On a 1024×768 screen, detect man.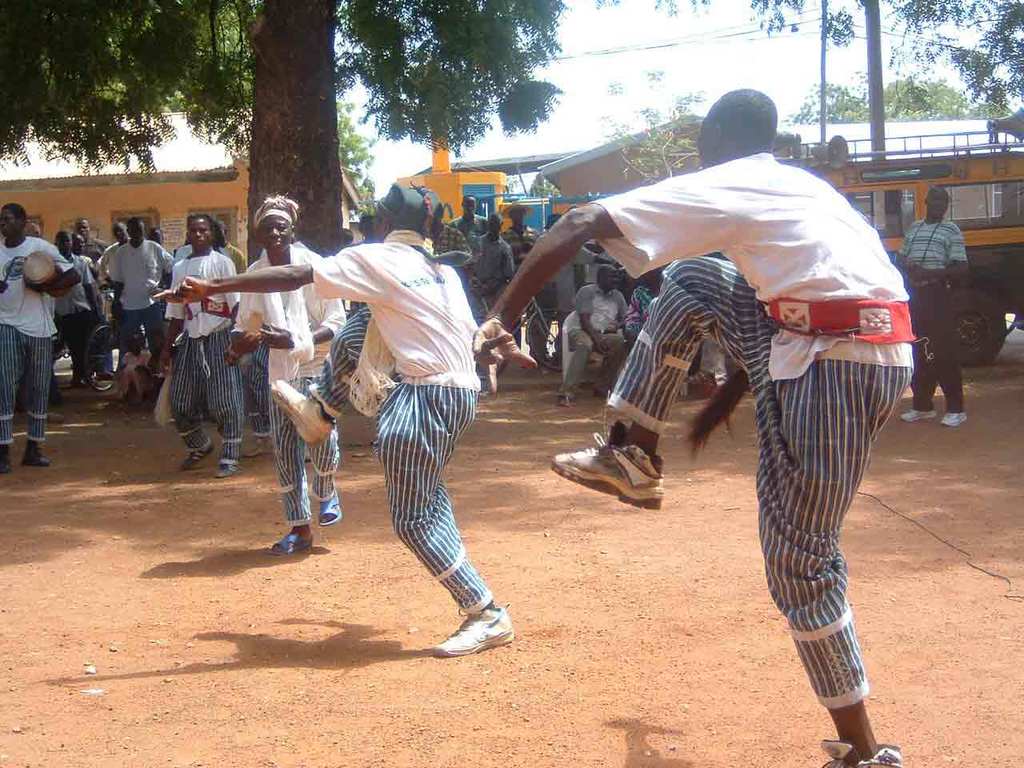
(0, 201, 82, 474).
